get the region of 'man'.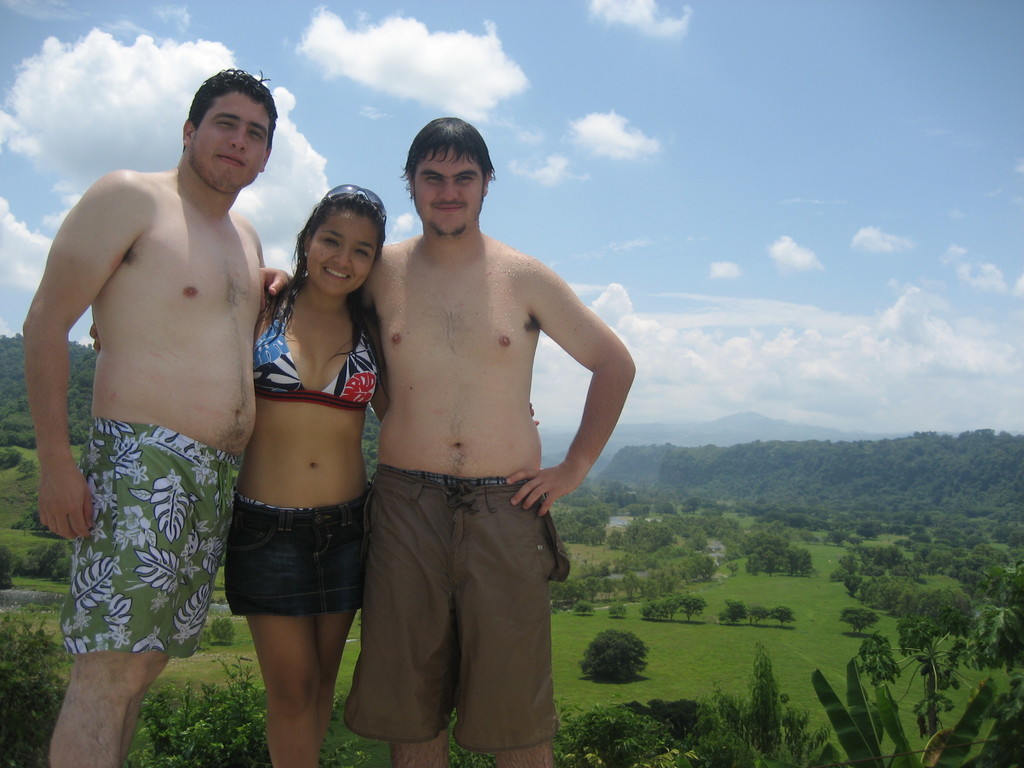
[left=258, top=107, right=636, bottom=767].
